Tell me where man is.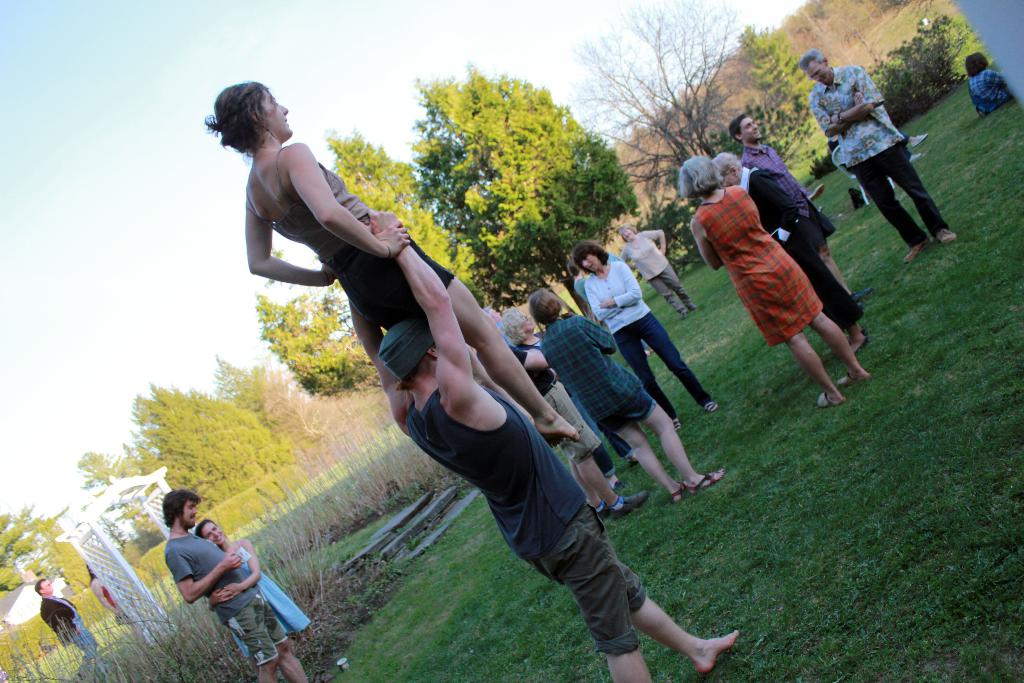
man is at bbox=(250, 138, 696, 657).
